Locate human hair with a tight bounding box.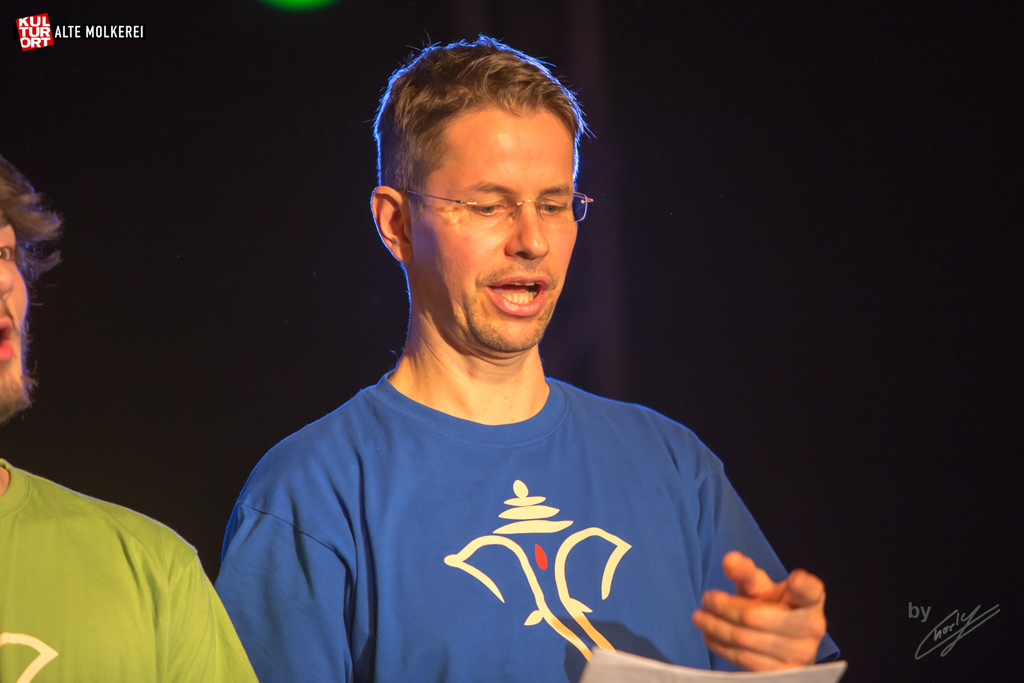
383, 36, 582, 216.
